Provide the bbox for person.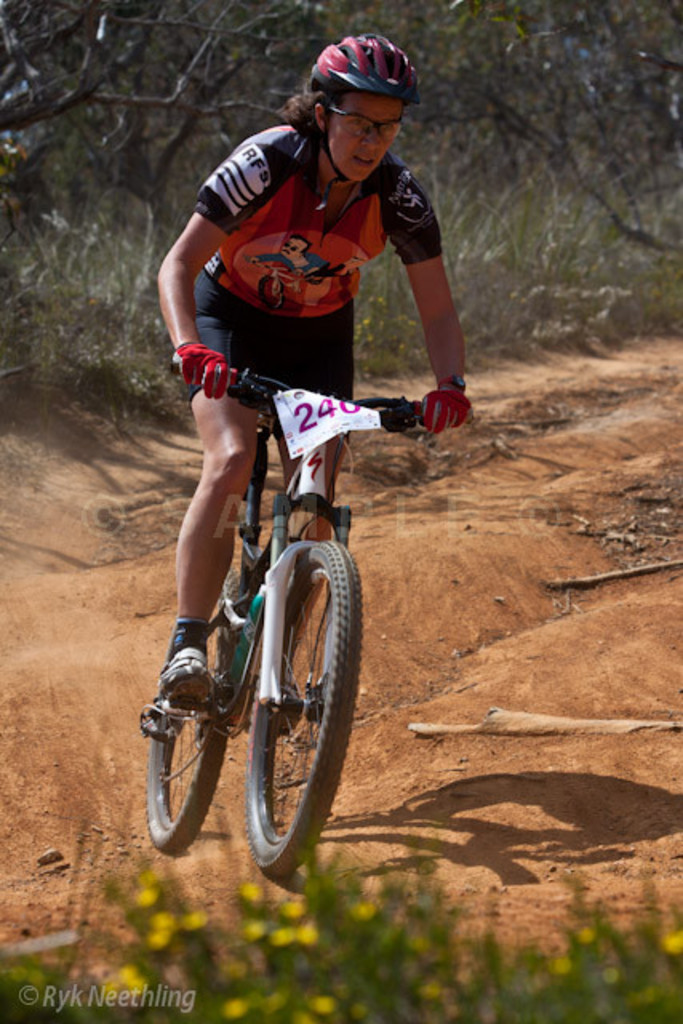
detection(149, 34, 475, 715).
